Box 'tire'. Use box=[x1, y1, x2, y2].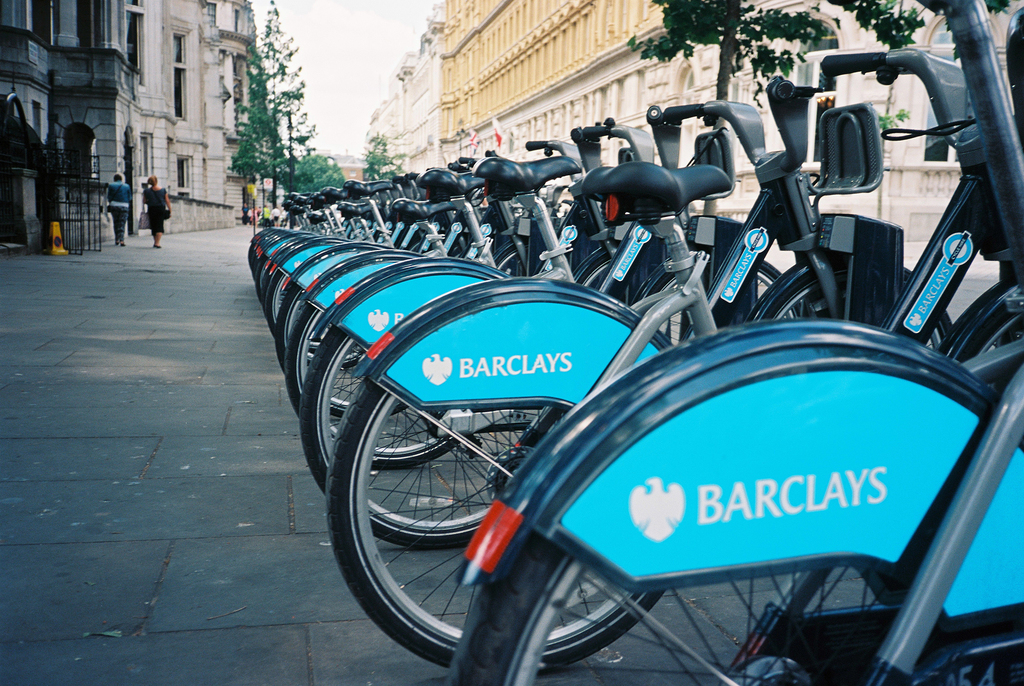
box=[319, 377, 668, 665].
